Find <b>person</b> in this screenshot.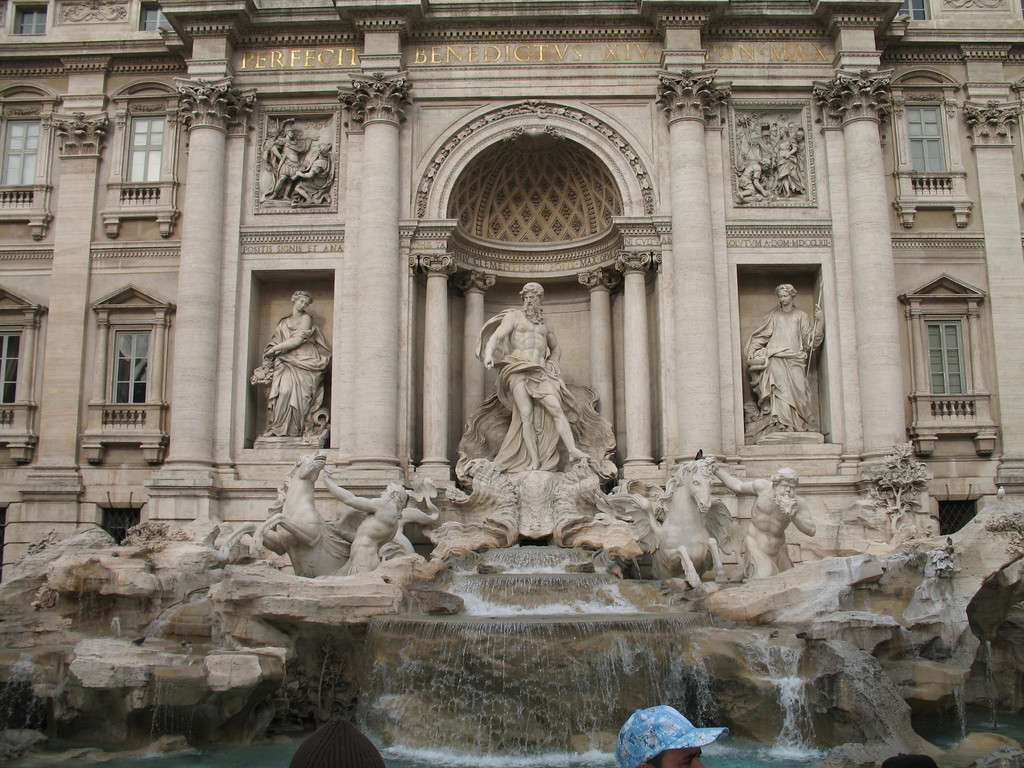
The bounding box for <b>person</b> is detection(291, 144, 333, 205).
